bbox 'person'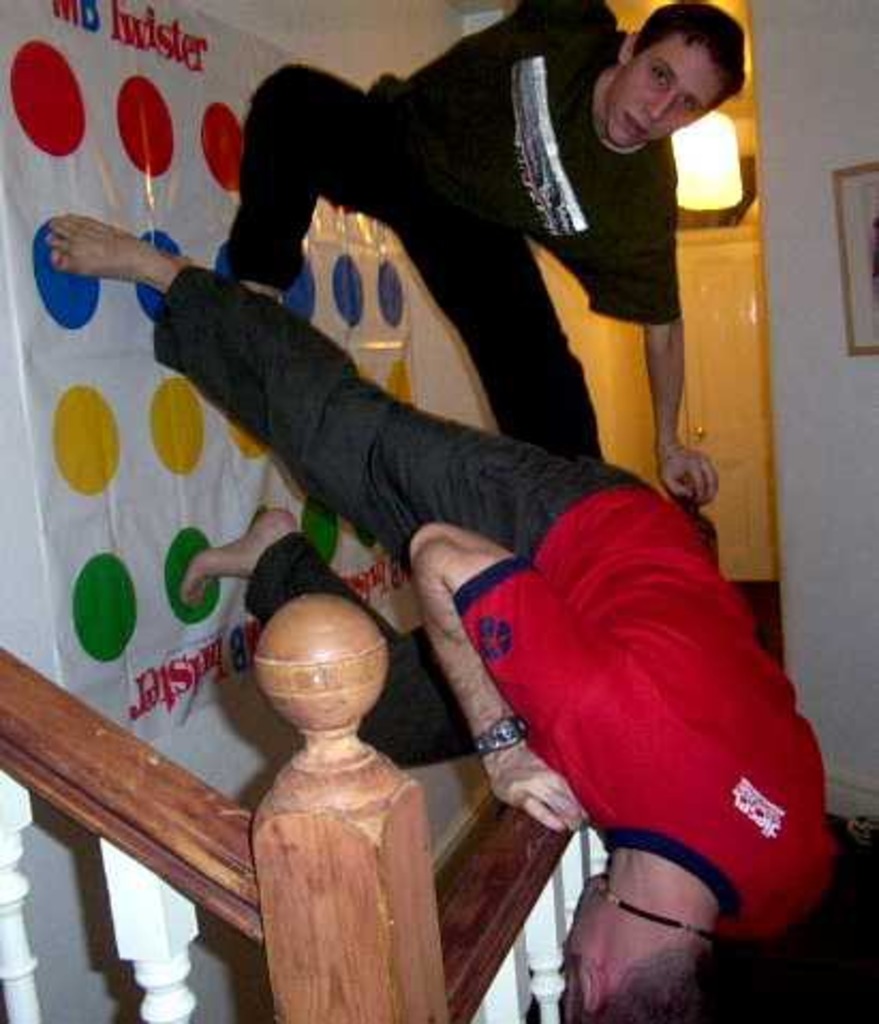
[178,21,731,391]
